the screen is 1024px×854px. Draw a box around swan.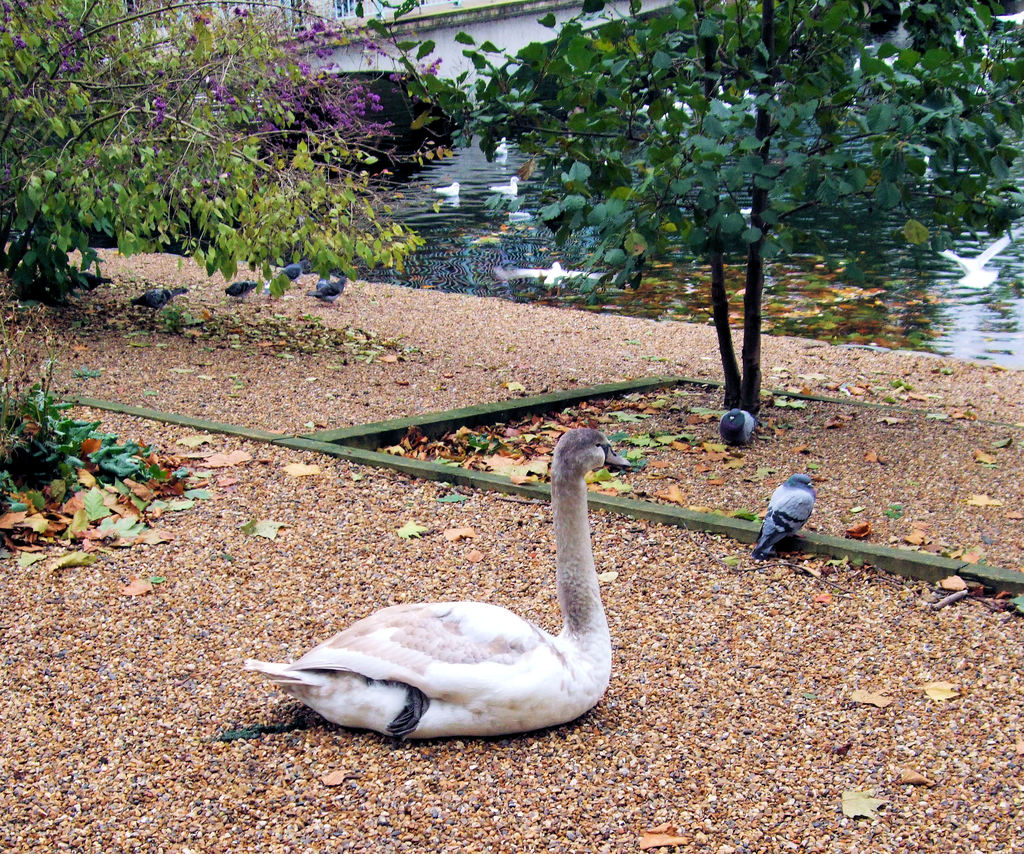
Rect(235, 421, 649, 736).
